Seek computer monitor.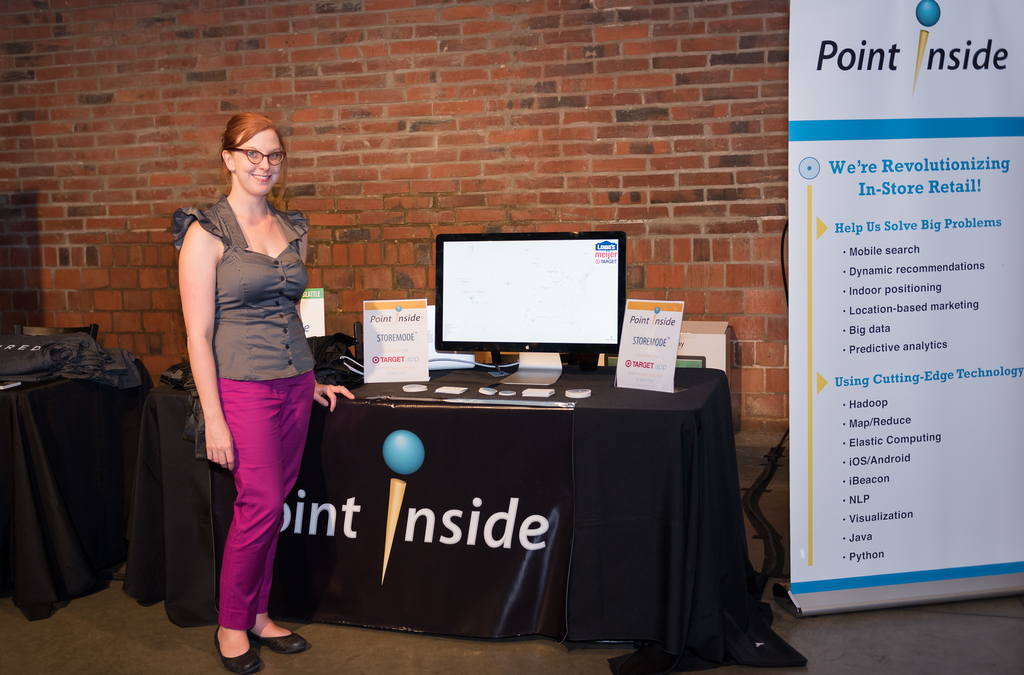
region(419, 230, 625, 390).
